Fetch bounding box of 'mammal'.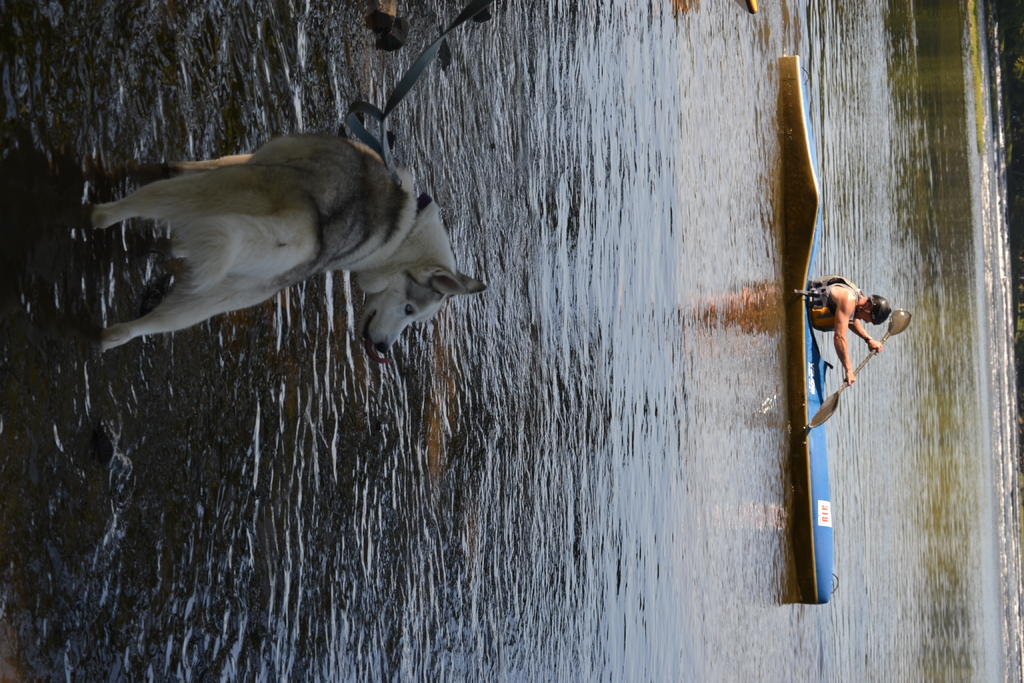
Bbox: 75 103 483 374.
